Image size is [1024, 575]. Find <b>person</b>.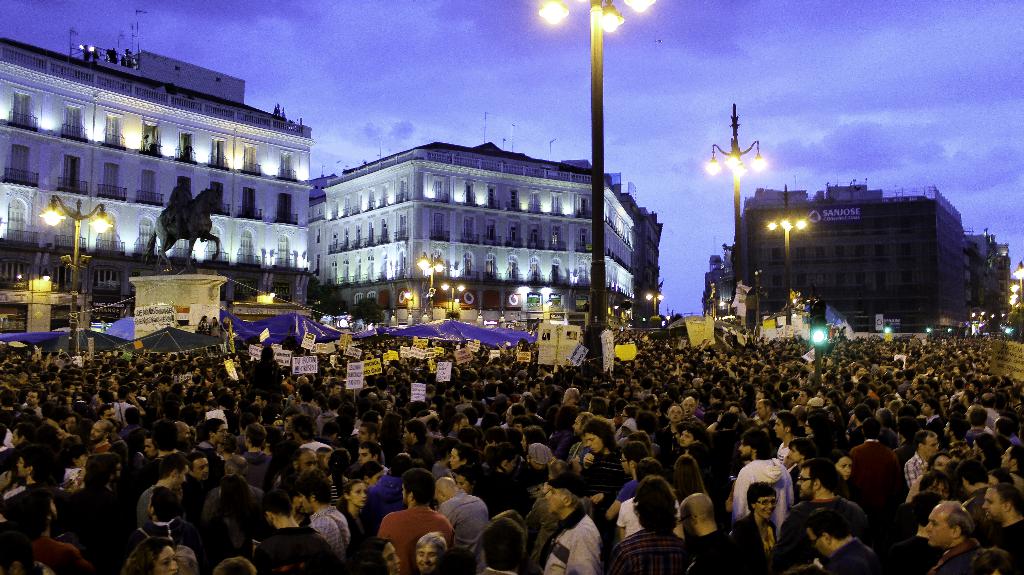
4, 441, 80, 525.
